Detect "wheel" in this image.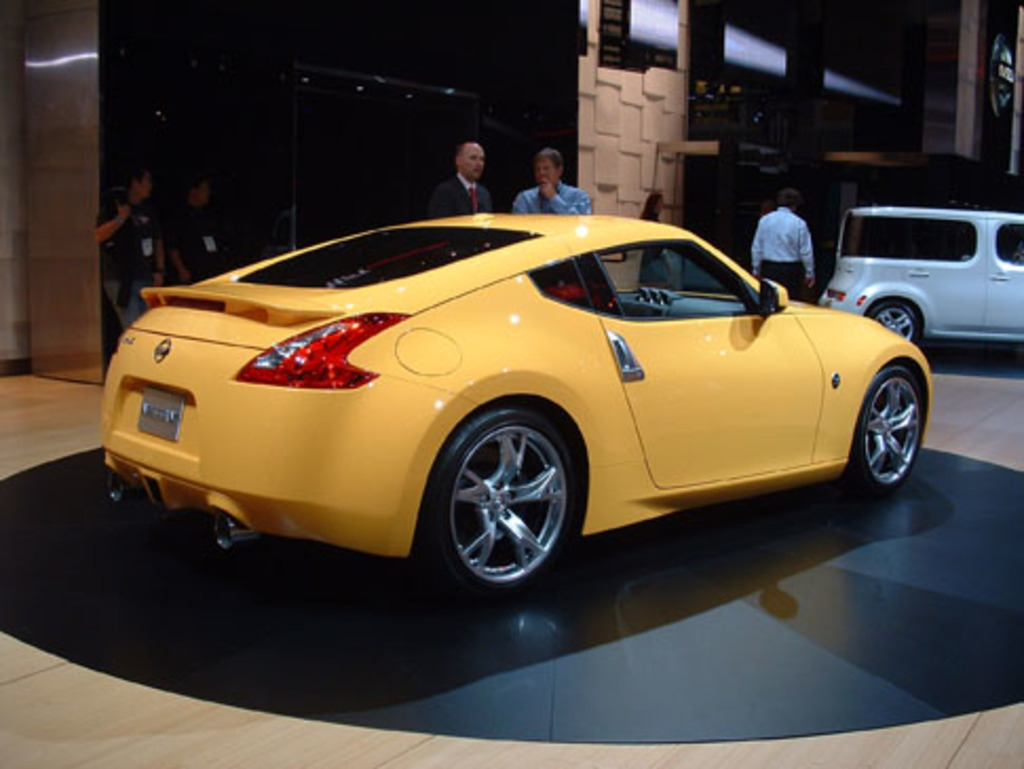
Detection: locate(422, 401, 579, 598).
